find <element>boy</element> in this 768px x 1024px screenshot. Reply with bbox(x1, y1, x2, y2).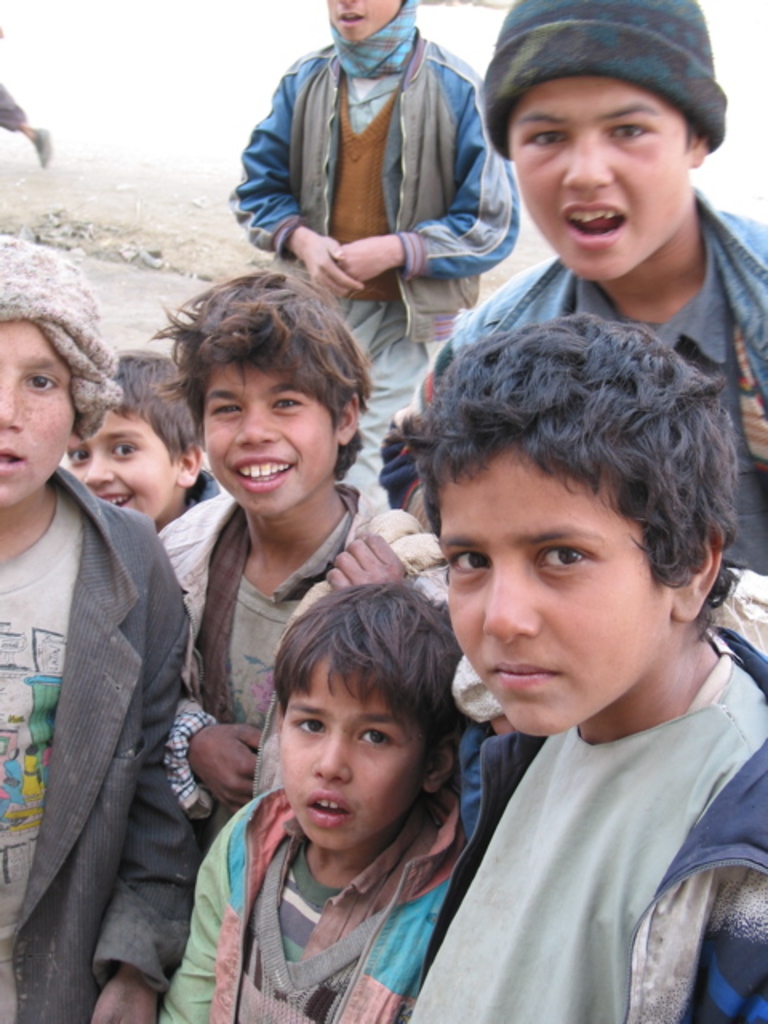
bbox(411, 0, 766, 565).
